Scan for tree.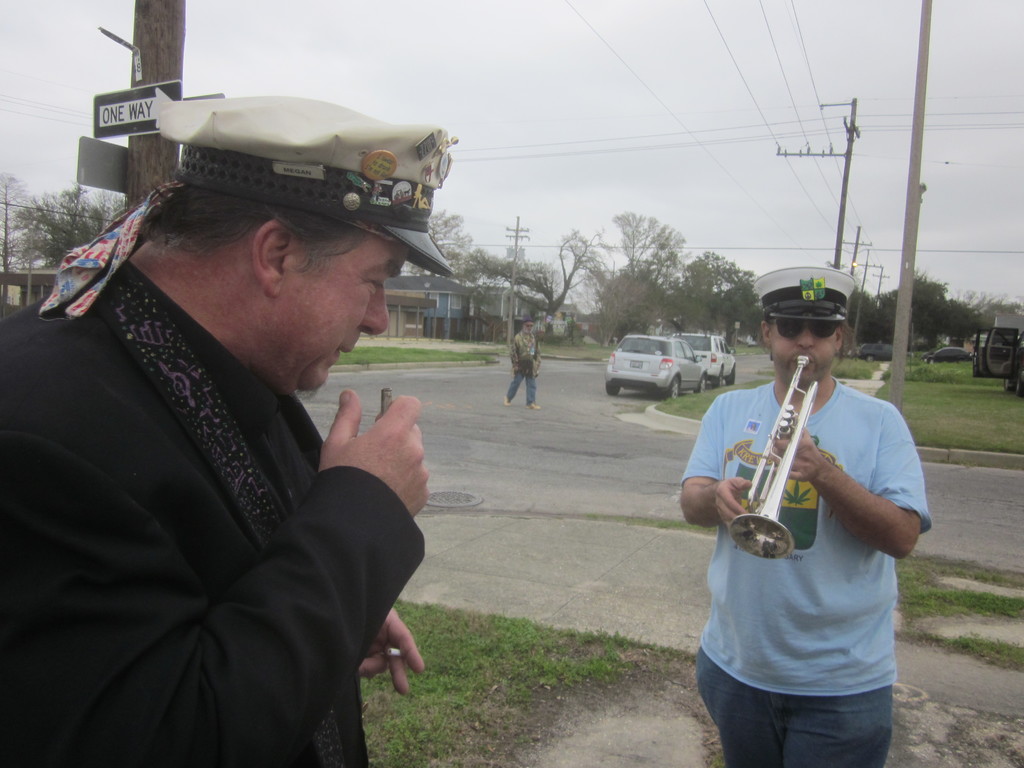
Scan result: [837,261,898,349].
